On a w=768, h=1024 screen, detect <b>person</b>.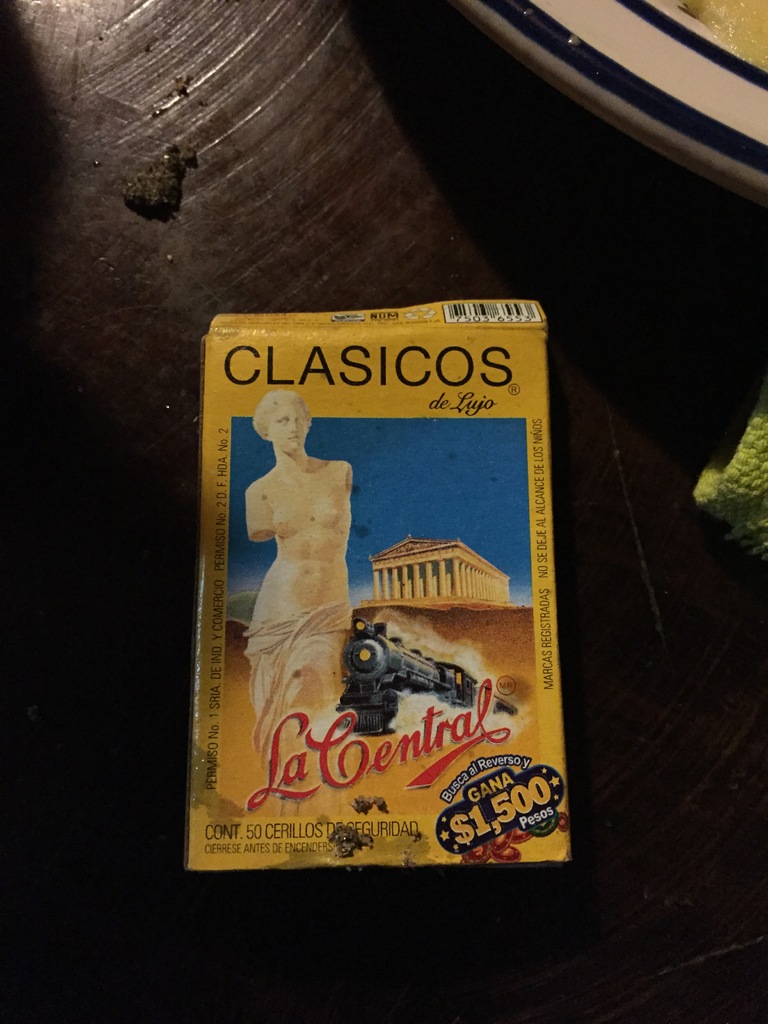
locate(250, 378, 362, 760).
